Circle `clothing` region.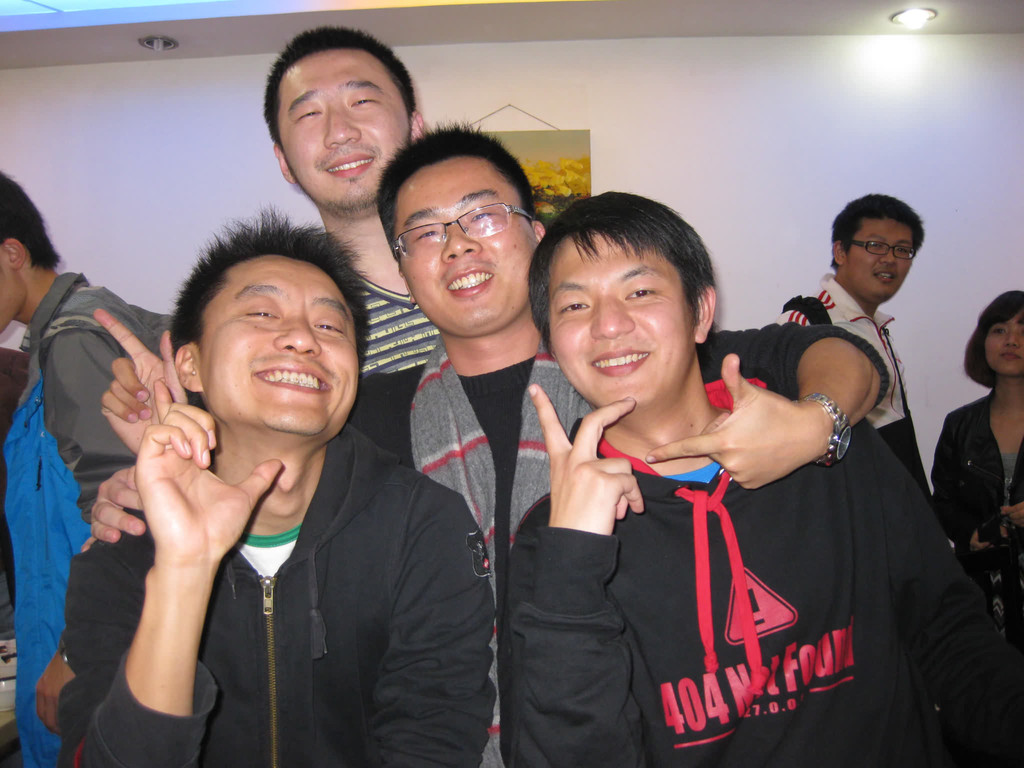
Region: 63 483 497 767.
